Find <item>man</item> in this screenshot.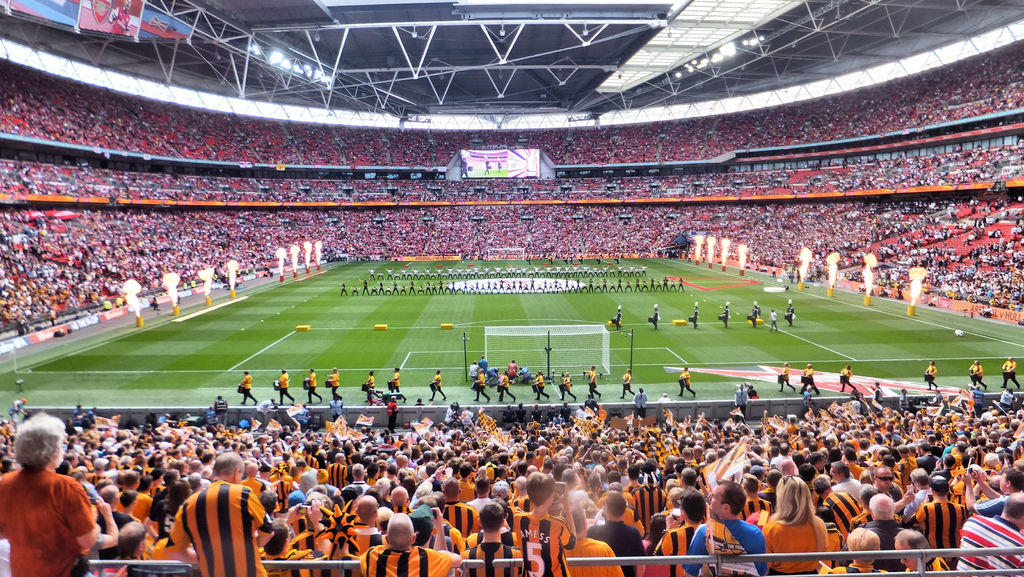
The bounding box for <item>man</item> is (x1=572, y1=256, x2=573, y2=266).
